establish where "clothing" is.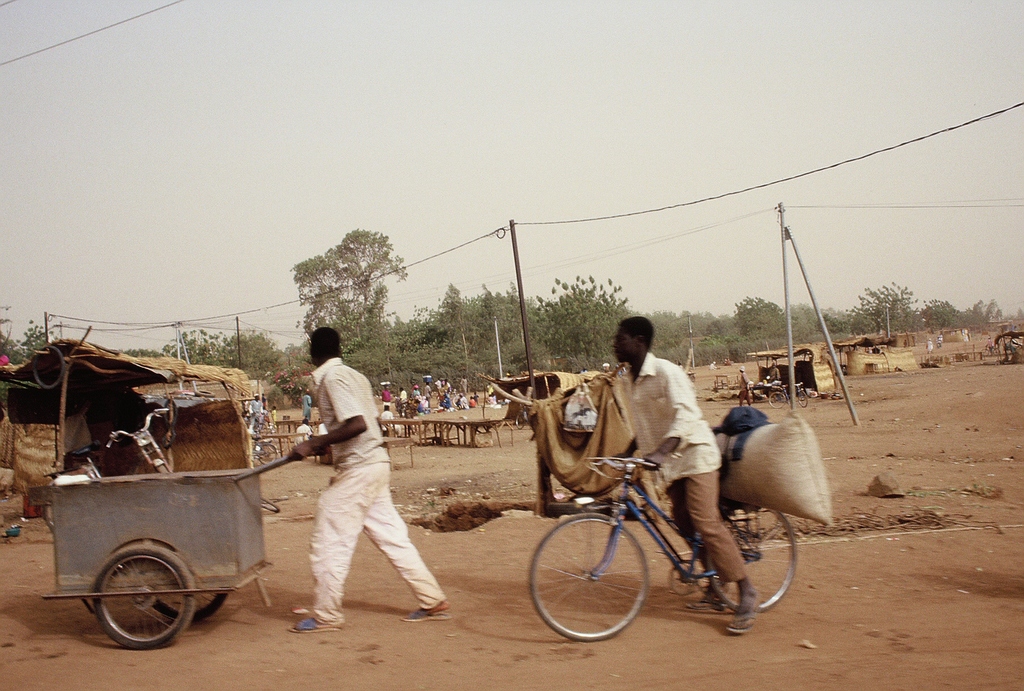
Established at {"left": 601, "top": 344, "right": 749, "bottom": 589}.
